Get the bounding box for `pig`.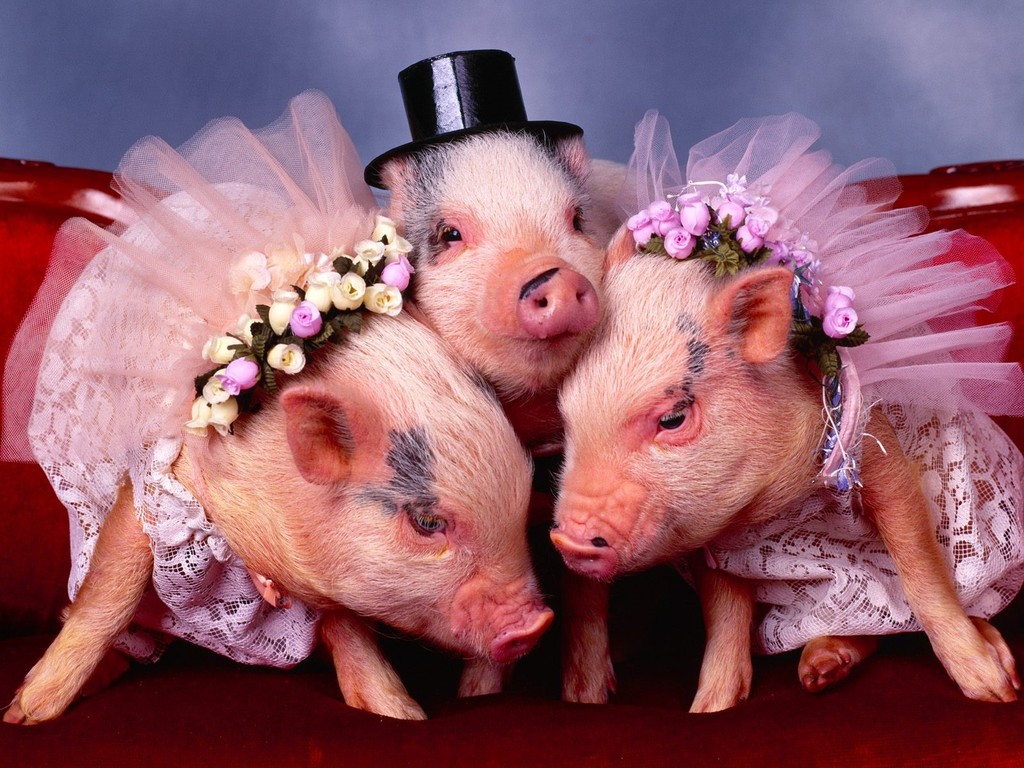
rect(547, 106, 1023, 716).
